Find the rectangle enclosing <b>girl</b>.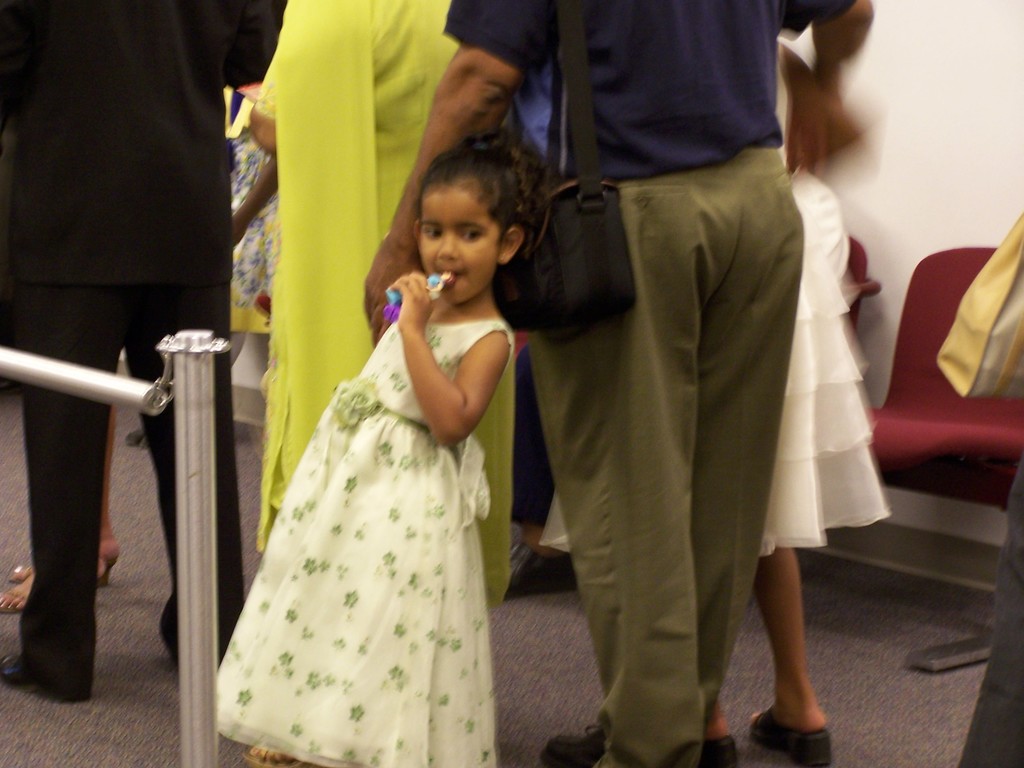
(218, 127, 550, 767).
